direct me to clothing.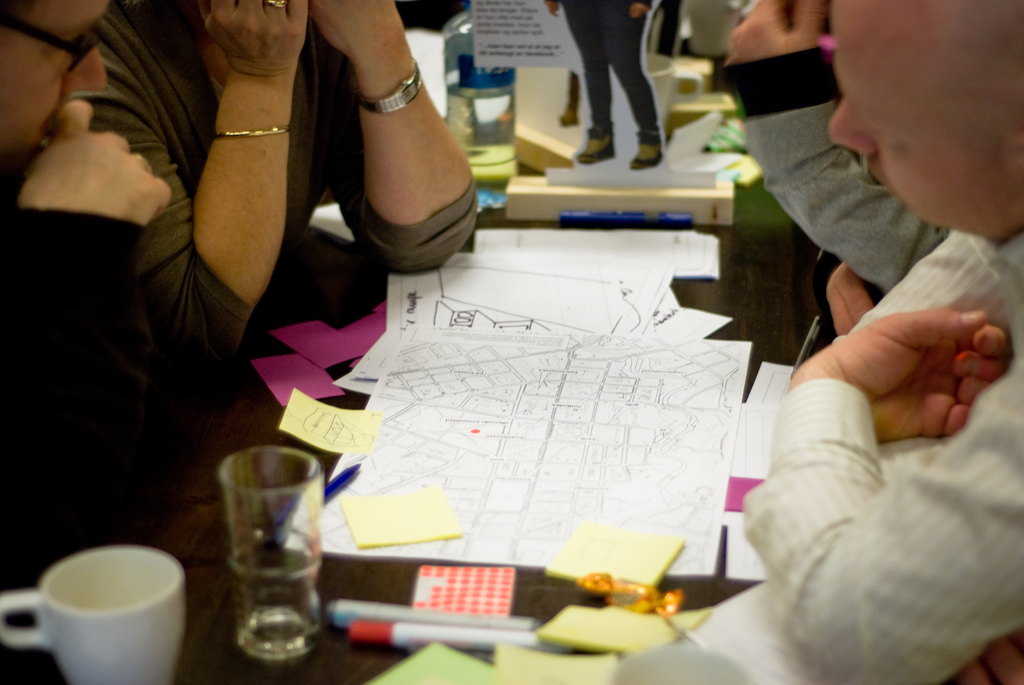
Direction: <box>721,45,947,292</box>.
